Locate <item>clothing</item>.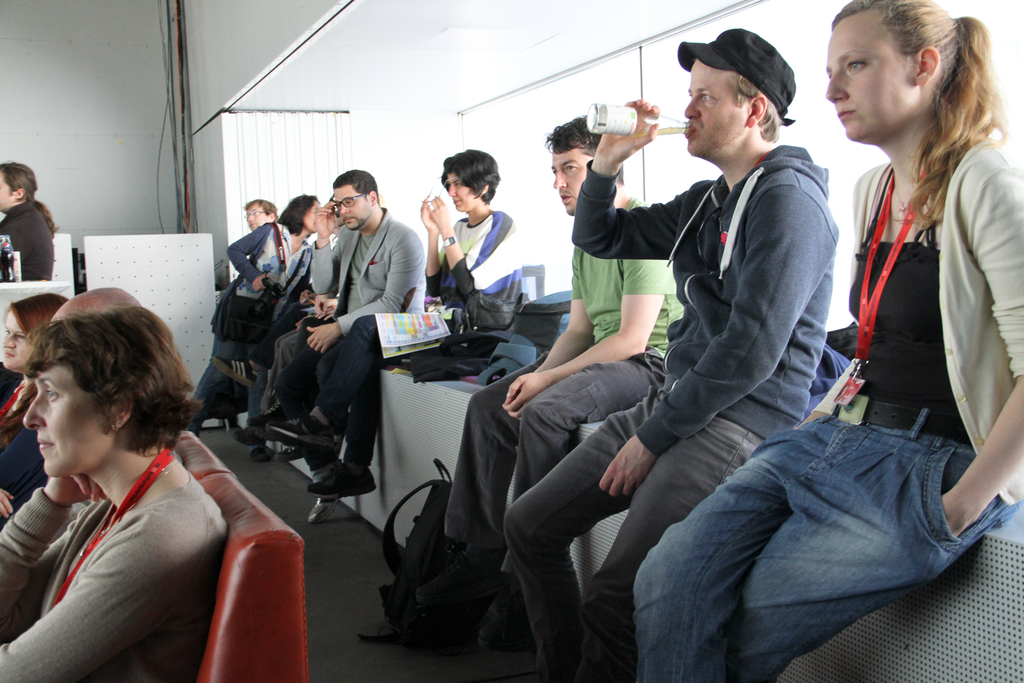
Bounding box: Rect(442, 189, 684, 577).
